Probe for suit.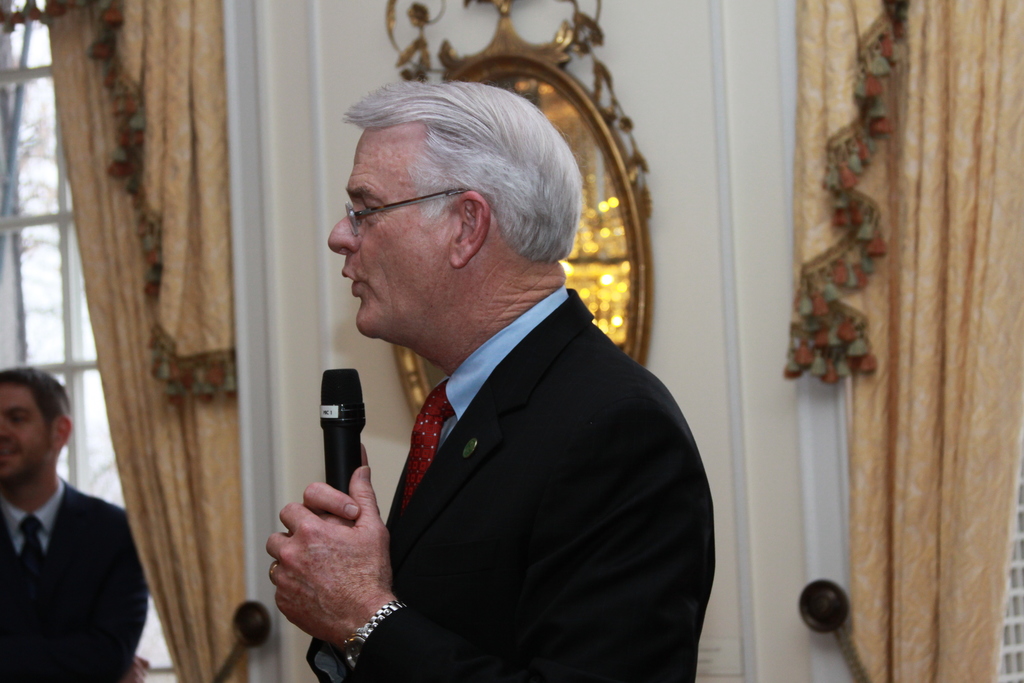
Probe result: x1=303 y1=224 x2=723 y2=668.
